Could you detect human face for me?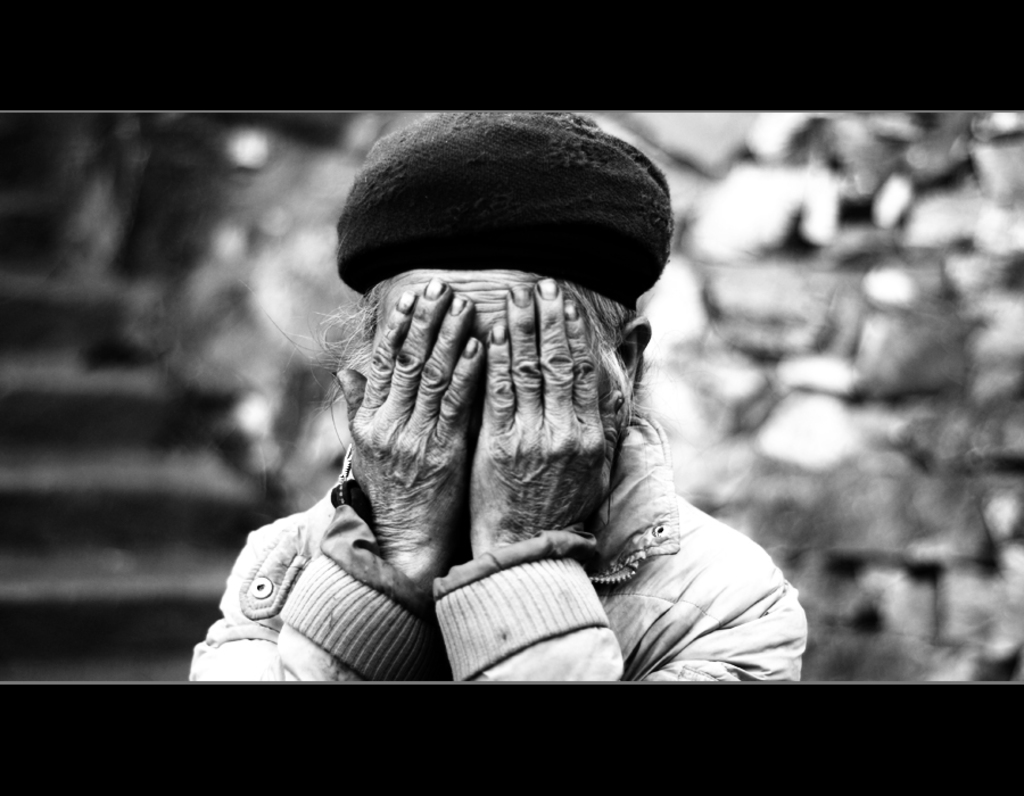
Detection result: region(375, 270, 575, 347).
